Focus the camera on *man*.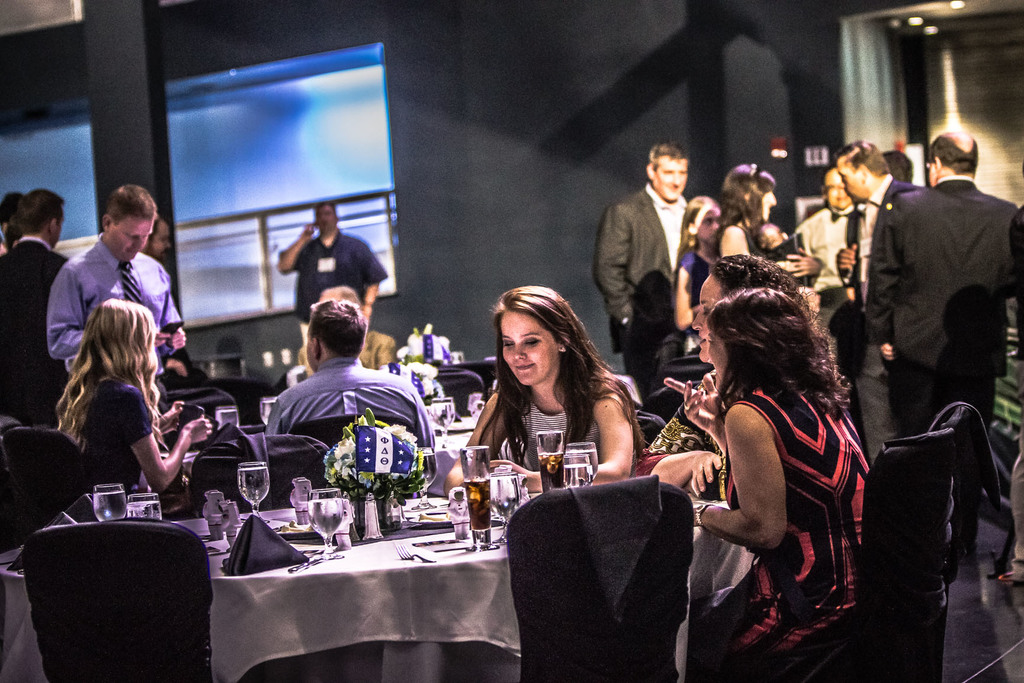
Focus region: 143 215 176 267.
